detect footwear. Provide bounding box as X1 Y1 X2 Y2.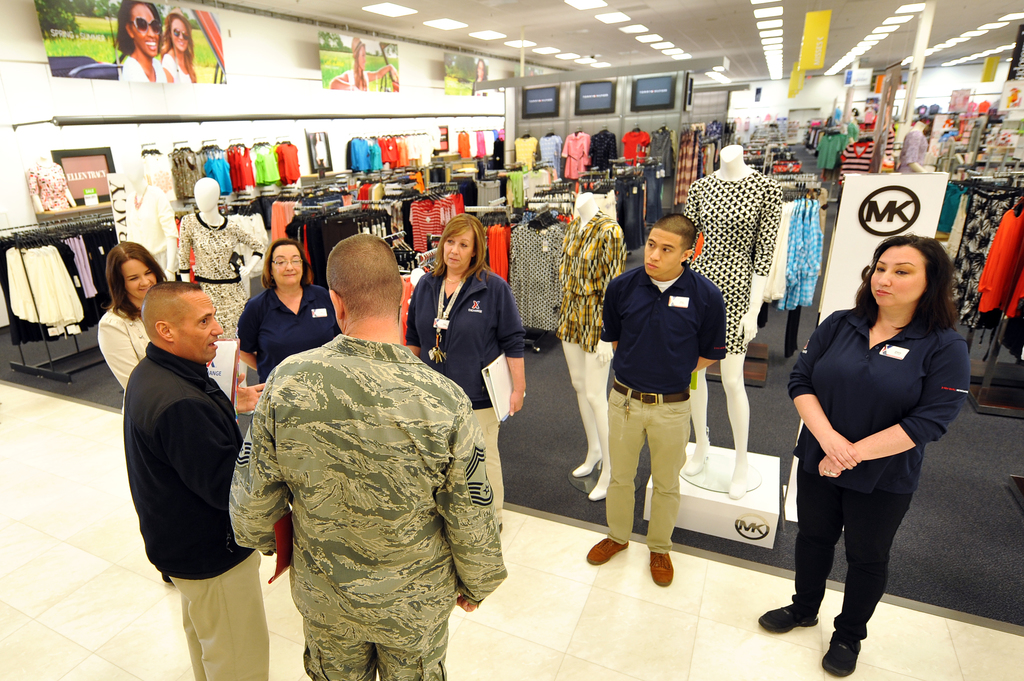
588 532 637 562.
